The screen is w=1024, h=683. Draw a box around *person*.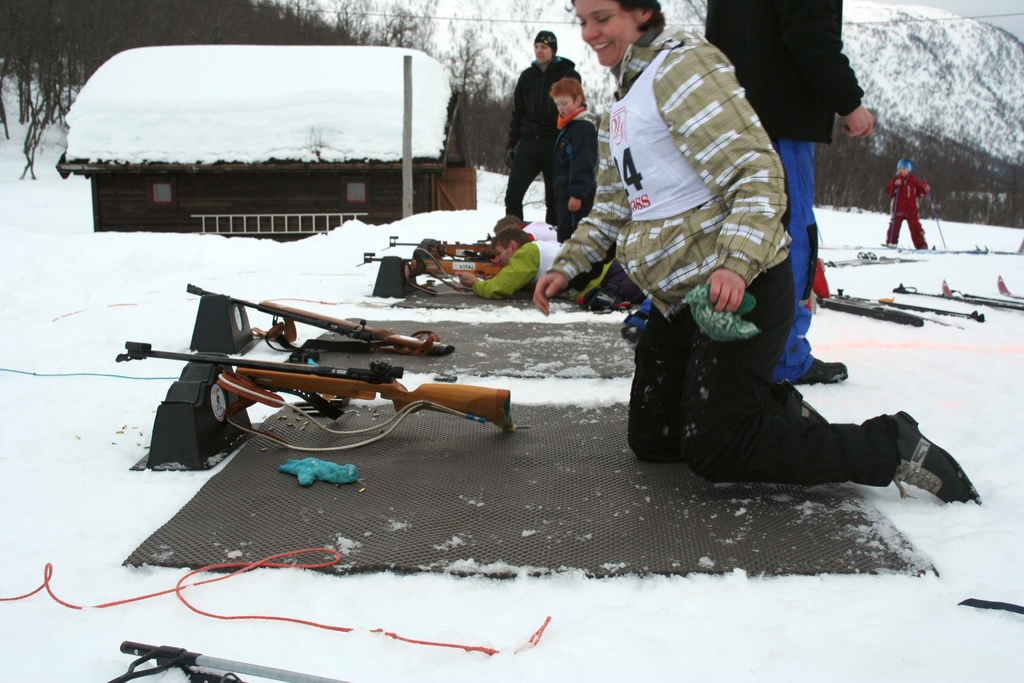
rect(506, 26, 578, 230).
